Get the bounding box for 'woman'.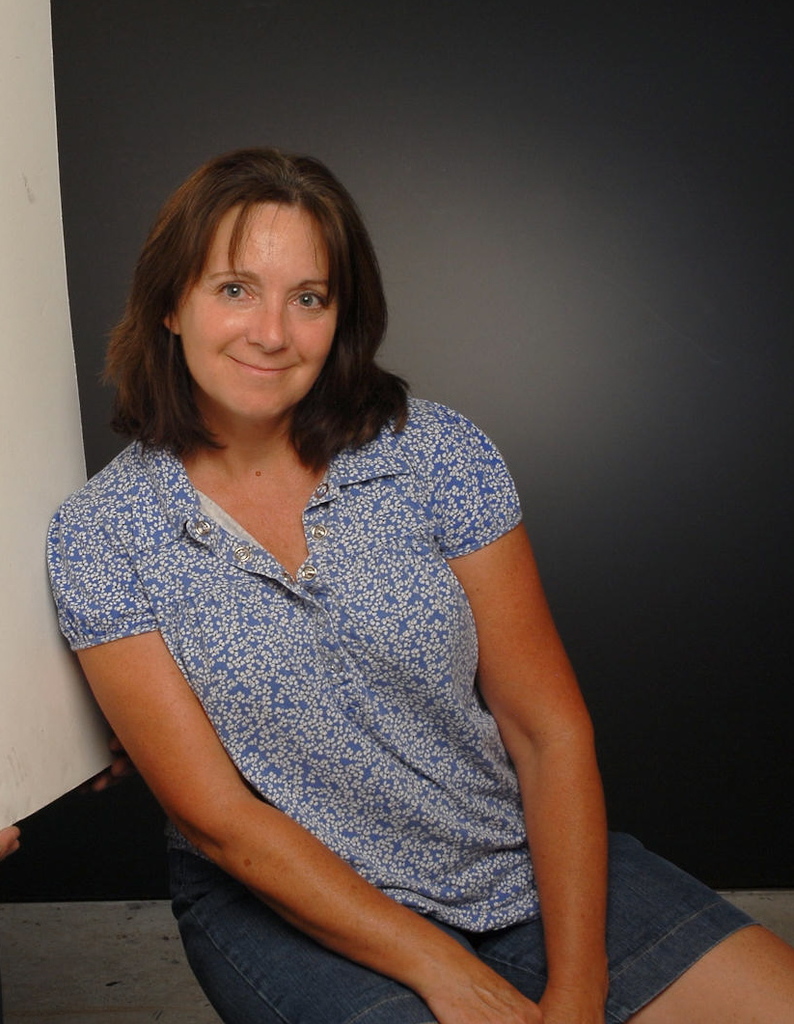
[left=48, top=153, right=793, bottom=1023].
